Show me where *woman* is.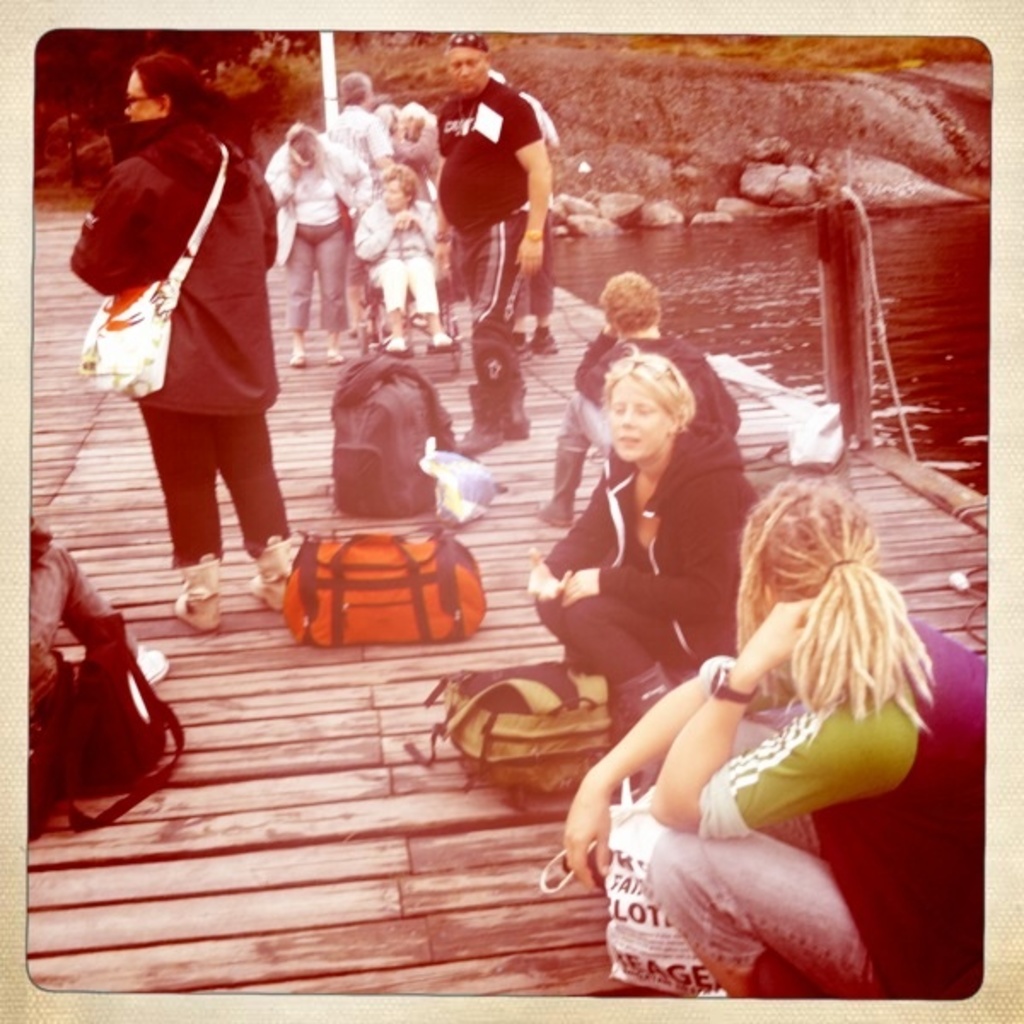
*woman* is at <bbox>507, 360, 746, 725</bbox>.
